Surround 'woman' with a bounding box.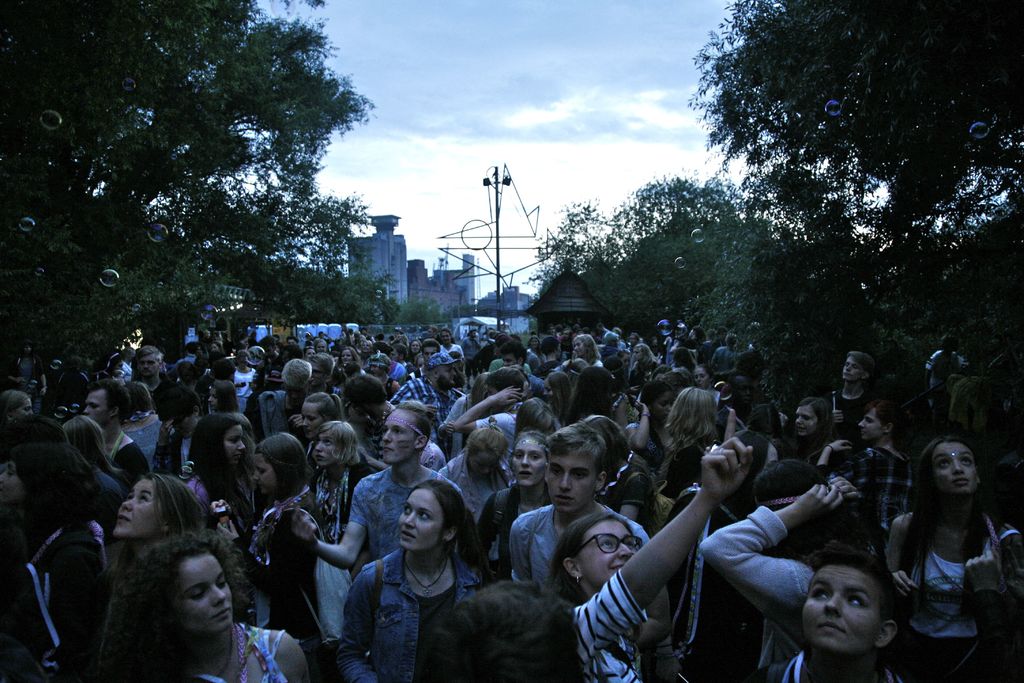
{"left": 150, "top": 377, "right": 219, "bottom": 478}.
